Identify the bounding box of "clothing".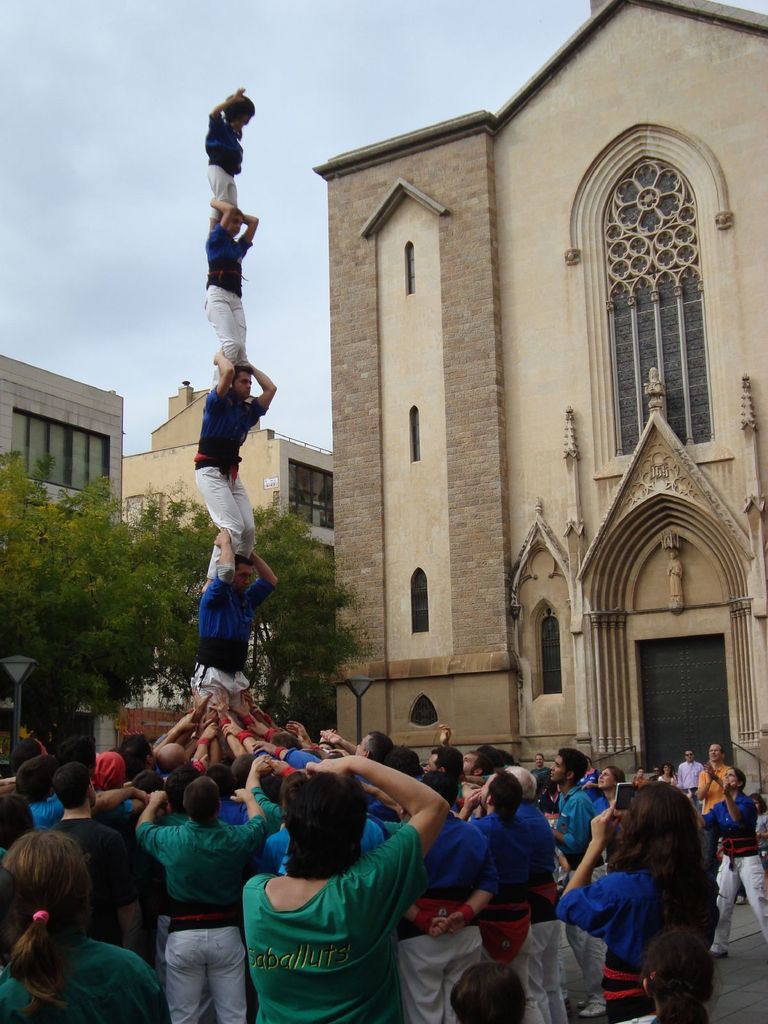
BBox(696, 761, 735, 845).
